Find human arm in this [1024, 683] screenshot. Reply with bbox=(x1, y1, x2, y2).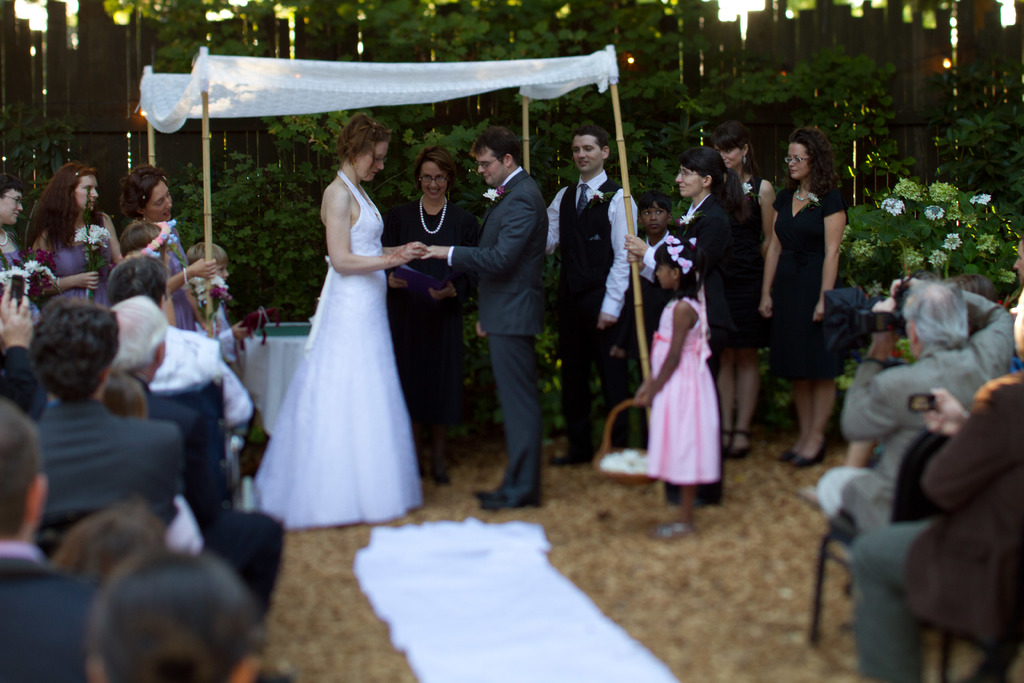
bbox=(417, 184, 546, 284).
